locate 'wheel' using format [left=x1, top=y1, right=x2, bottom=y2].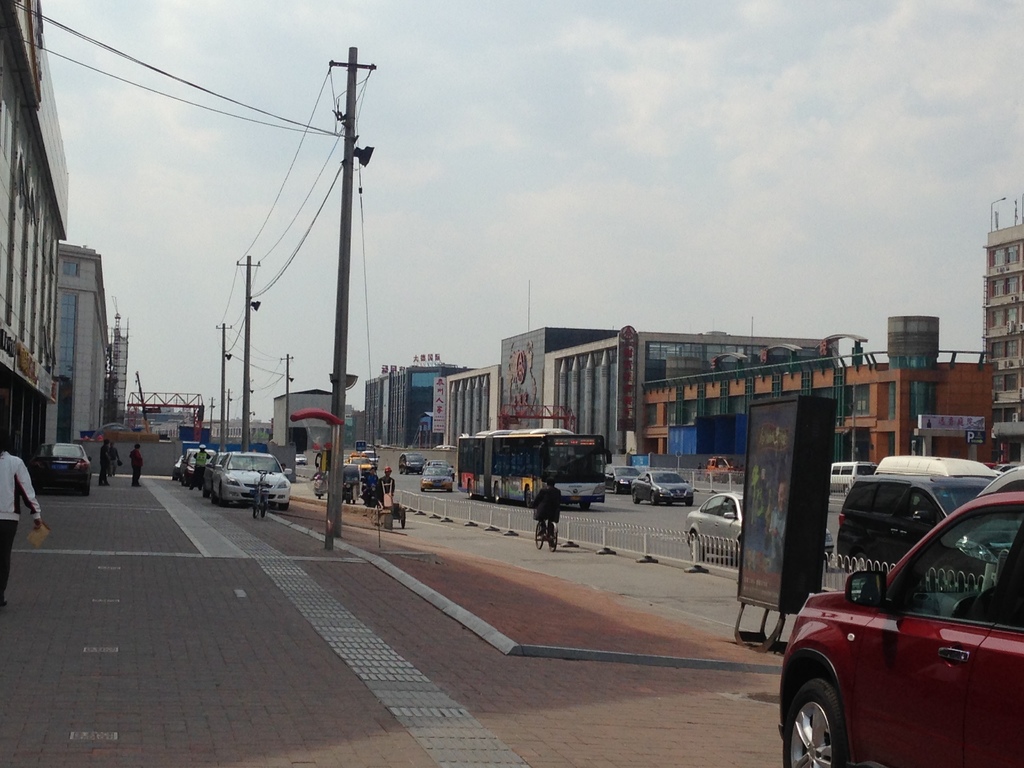
[left=524, top=488, right=531, bottom=508].
